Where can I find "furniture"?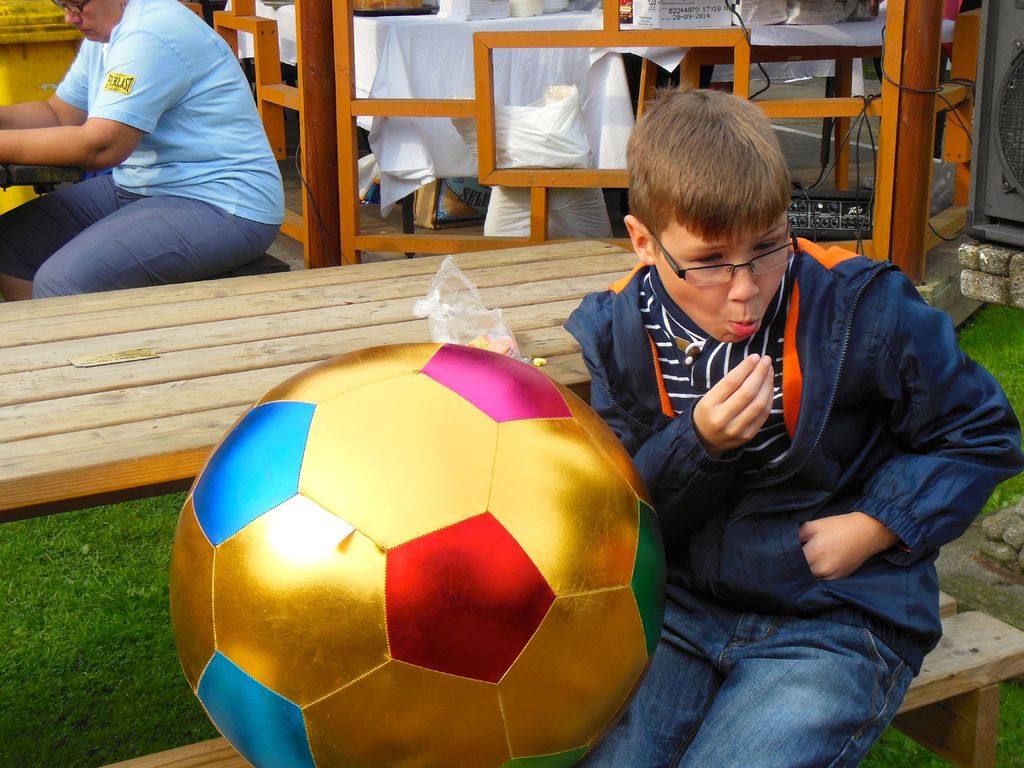
You can find it at pyautogui.locateOnScreen(101, 586, 1023, 767).
